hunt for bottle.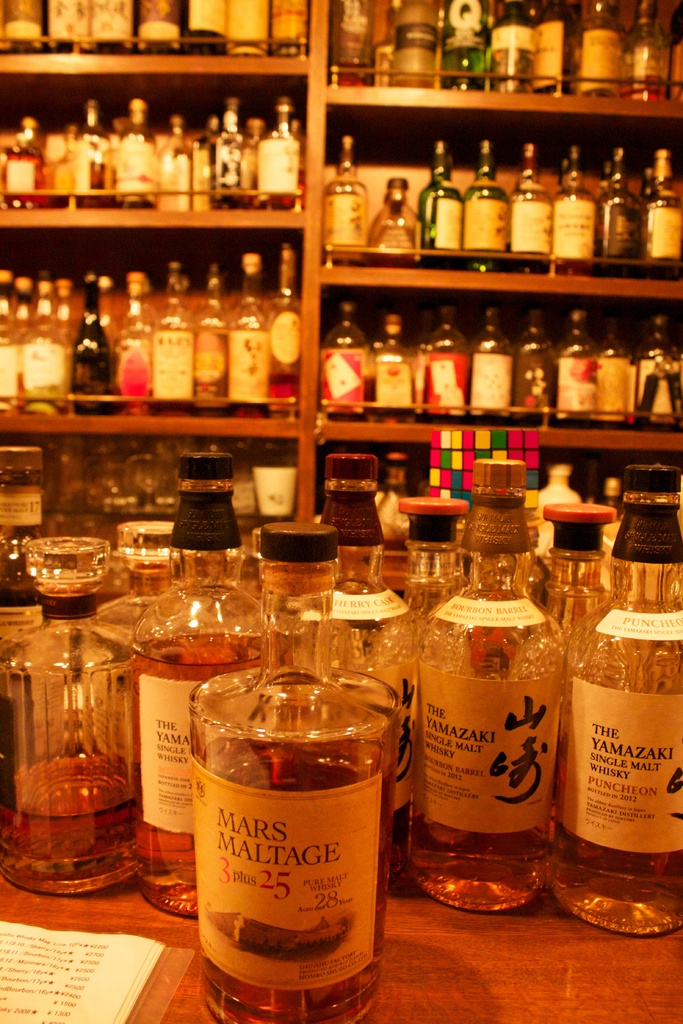
Hunted down at (22,275,64,422).
